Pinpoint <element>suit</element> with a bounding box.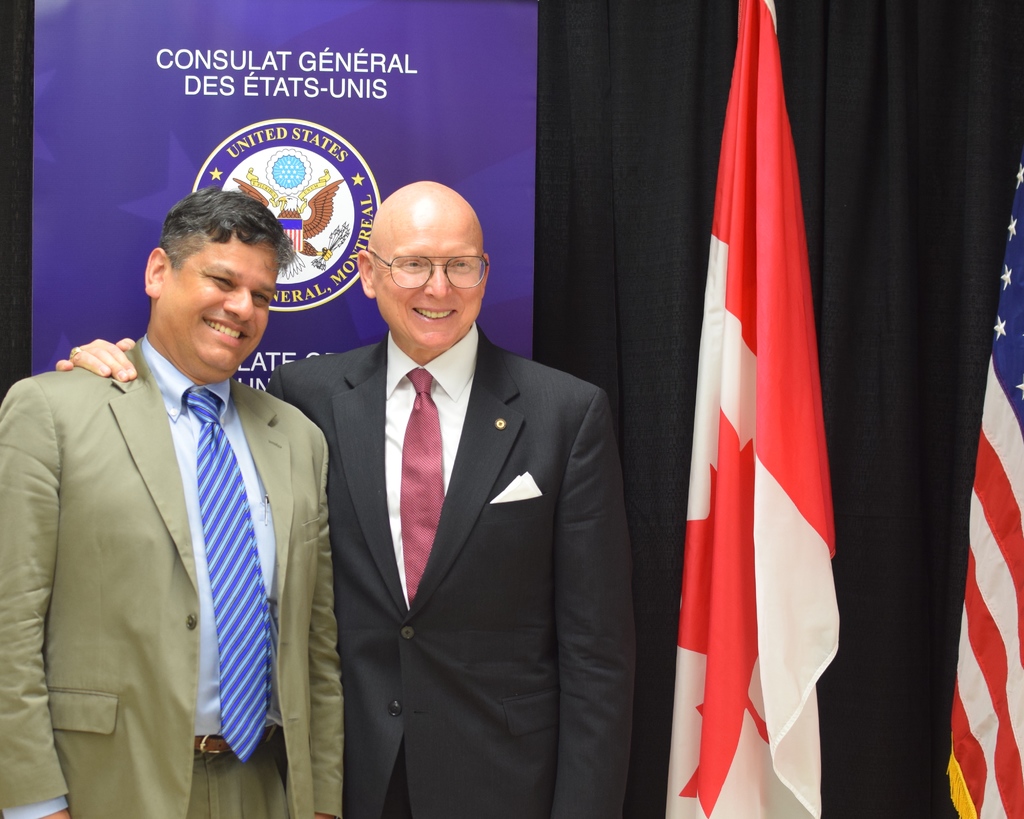
rect(292, 182, 643, 816).
